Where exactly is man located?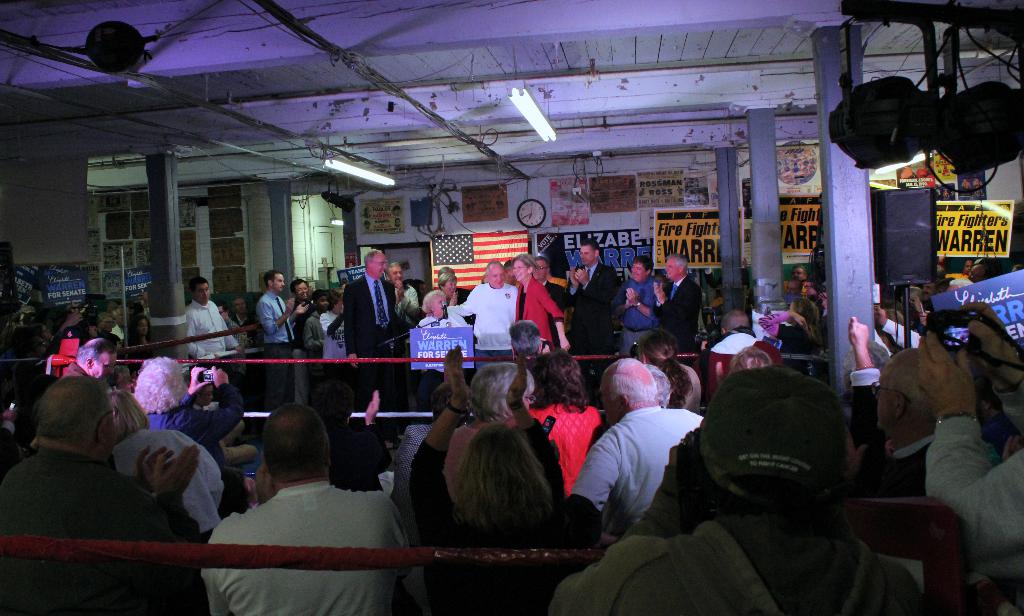
Its bounding box is x1=651 y1=253 x2=701 y2=358.
